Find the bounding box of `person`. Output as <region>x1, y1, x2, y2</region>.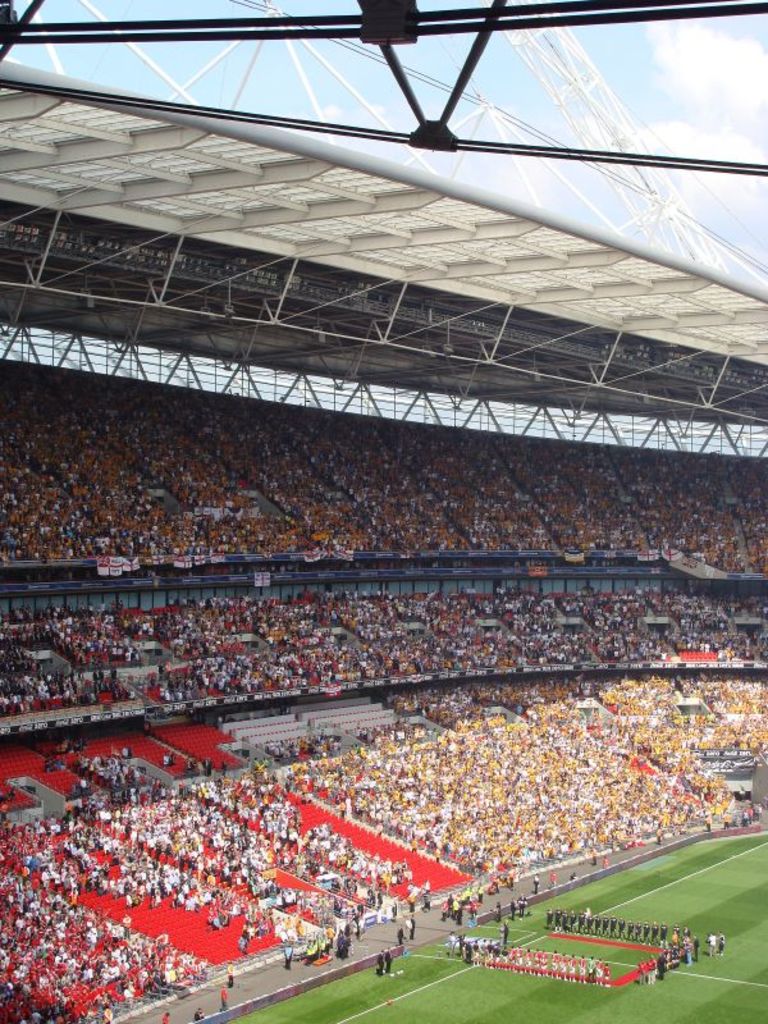
<region>495, 908, 520, 959</region>.
